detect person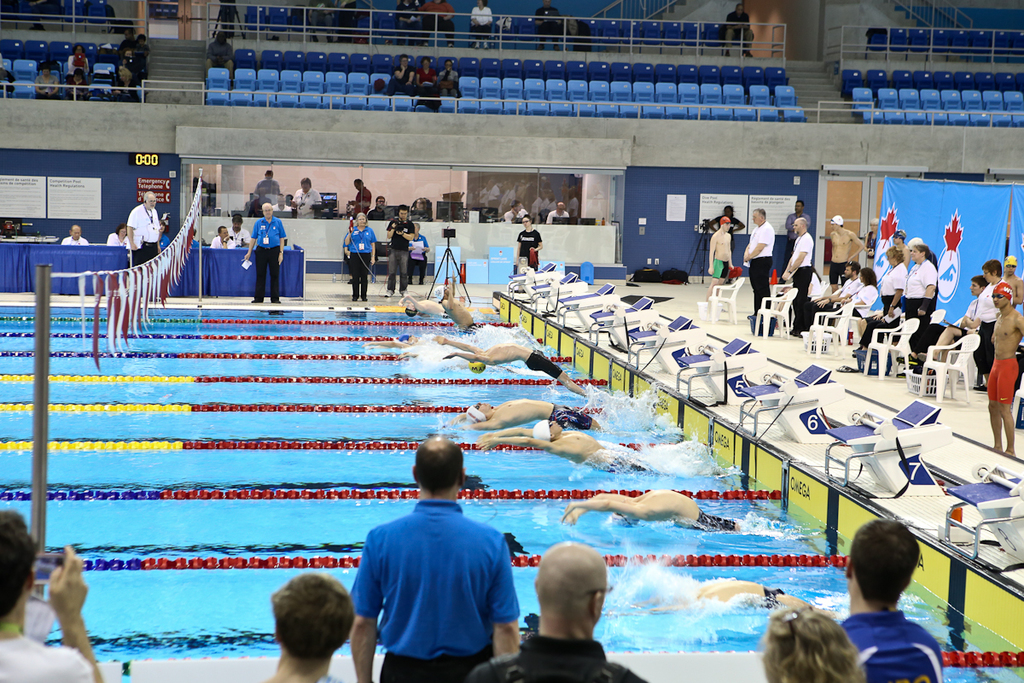
874, 235, 905, 317
